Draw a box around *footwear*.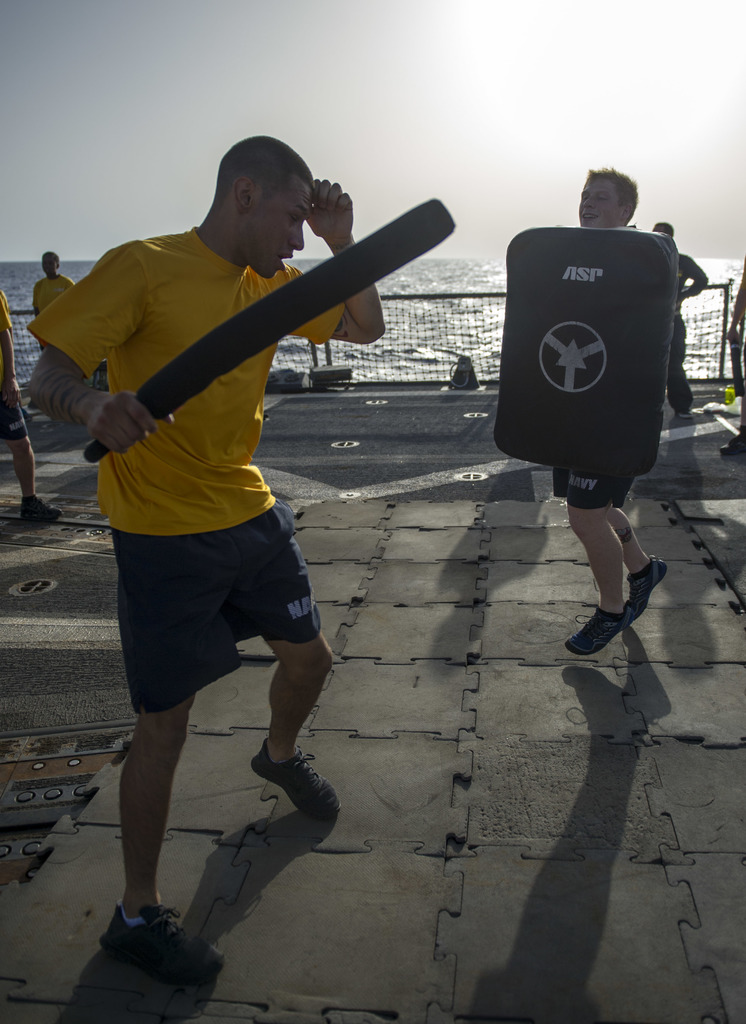
detection(550, 584, 631, 660).
